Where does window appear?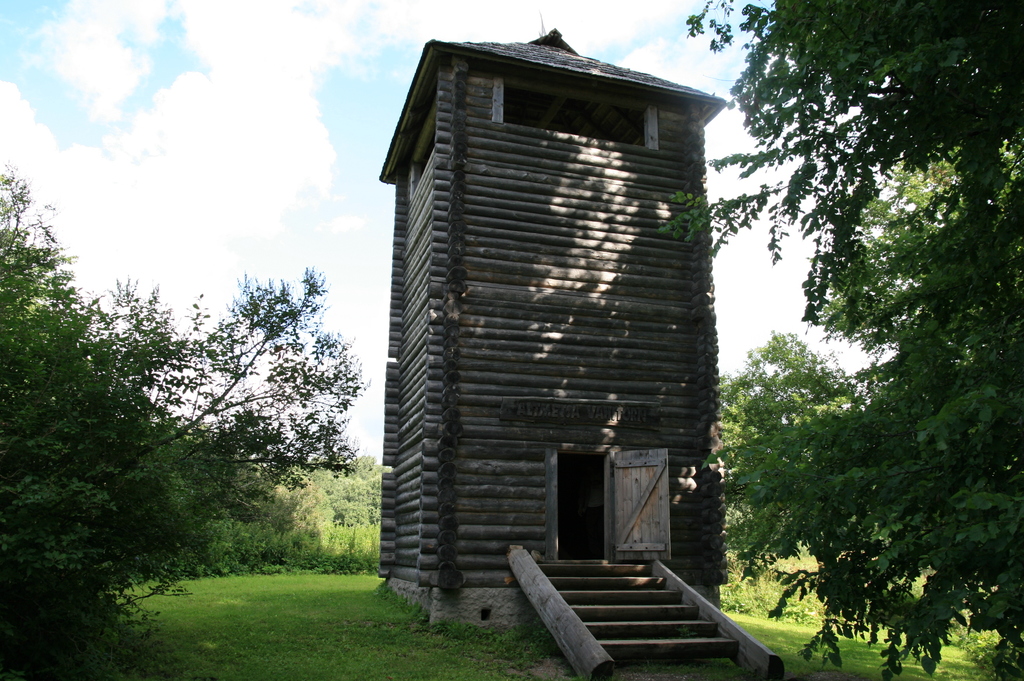
Appears at bbox(499, 91, 651, 139).
